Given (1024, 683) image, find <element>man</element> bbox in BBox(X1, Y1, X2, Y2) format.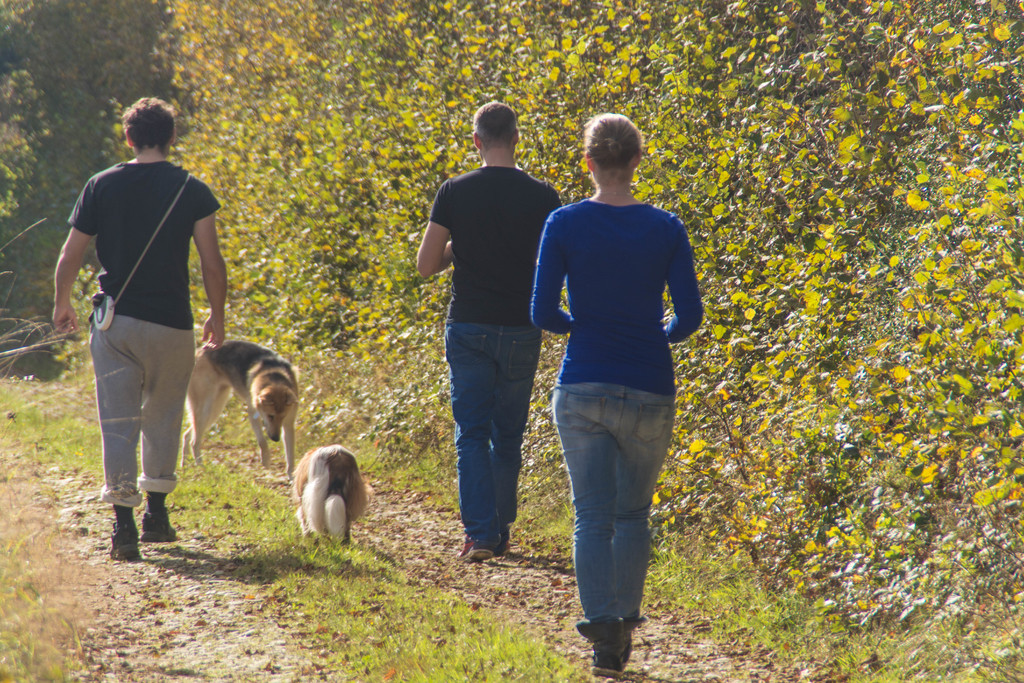
BBox(57, 103, 234, 547).
